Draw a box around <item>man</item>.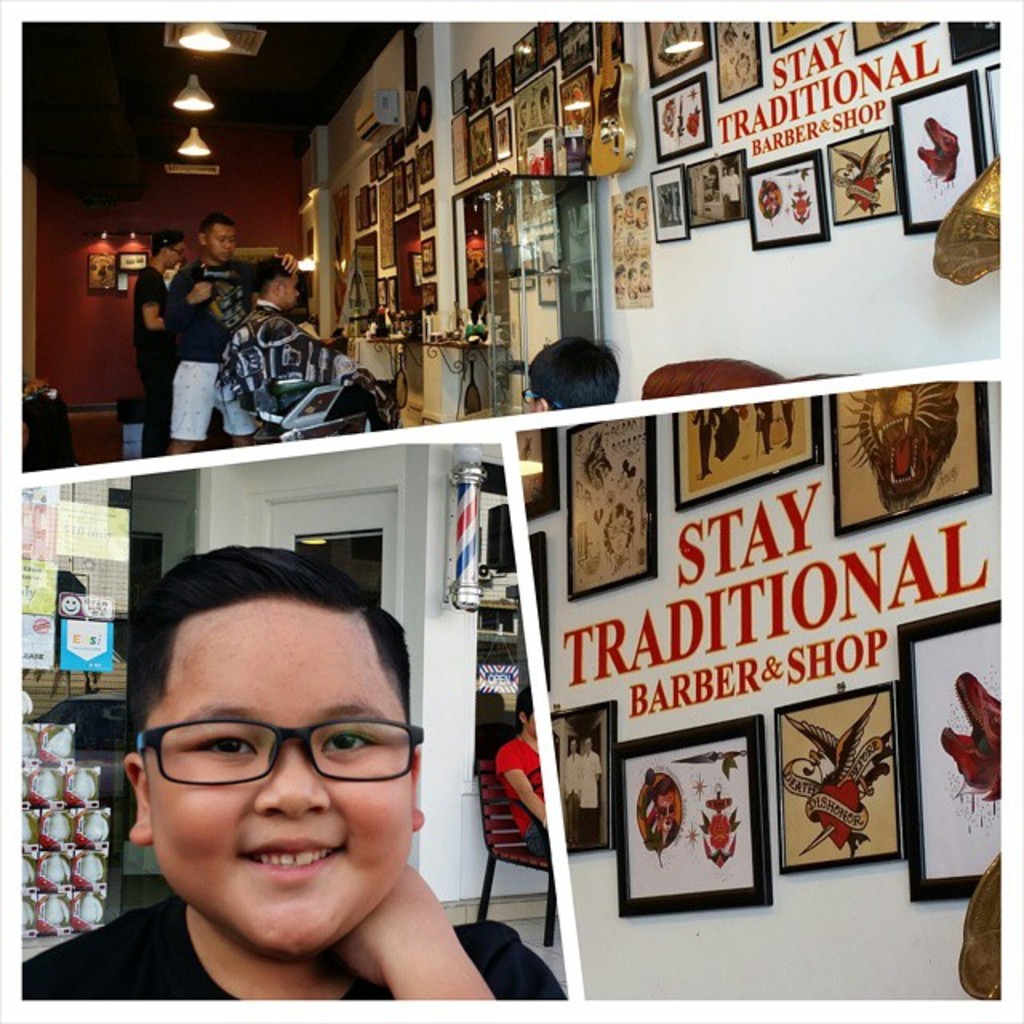
l=640, t=264, r=650, b=293.
